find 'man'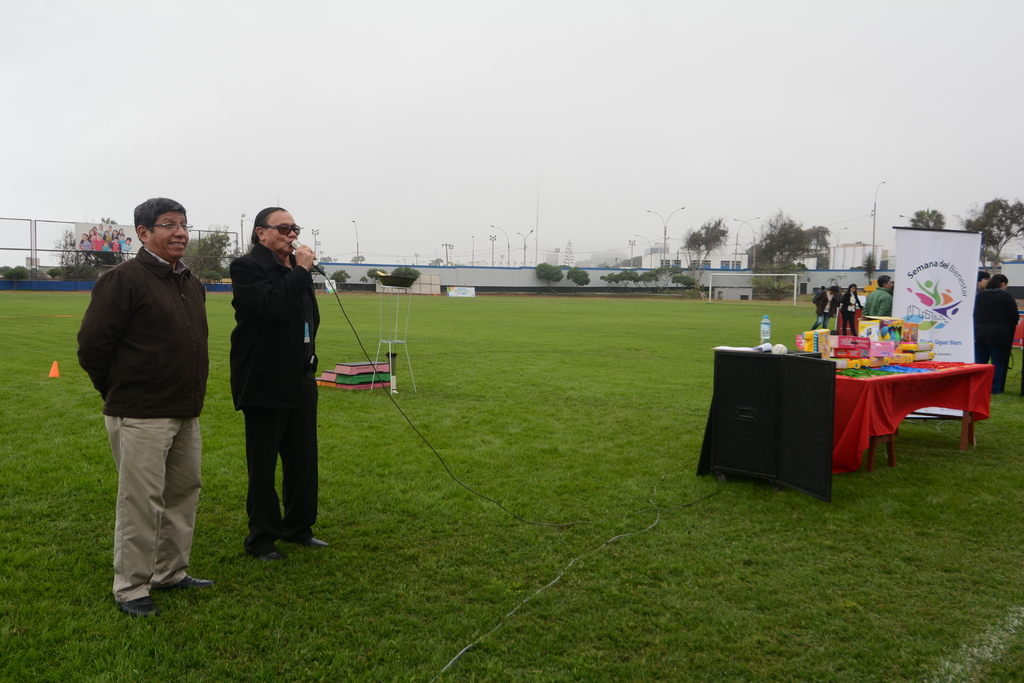
[75, 175, 219, 613]
